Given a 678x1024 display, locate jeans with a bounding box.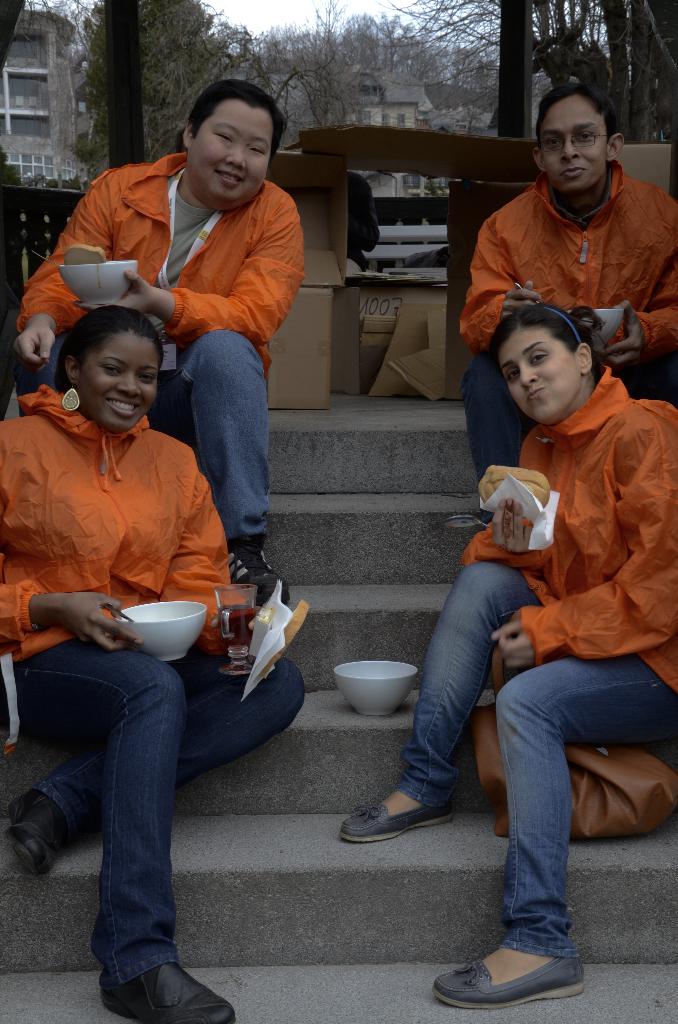
Located: 460 353 525 484.
